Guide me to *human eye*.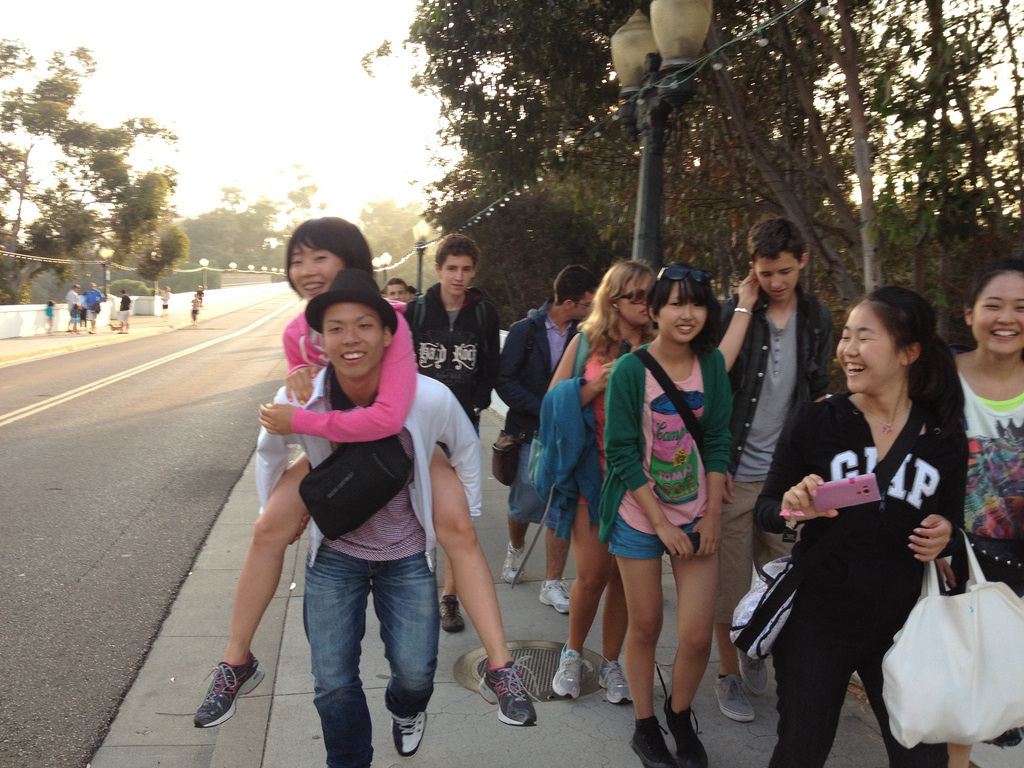
Guidance: (1015,300,1023,316).
